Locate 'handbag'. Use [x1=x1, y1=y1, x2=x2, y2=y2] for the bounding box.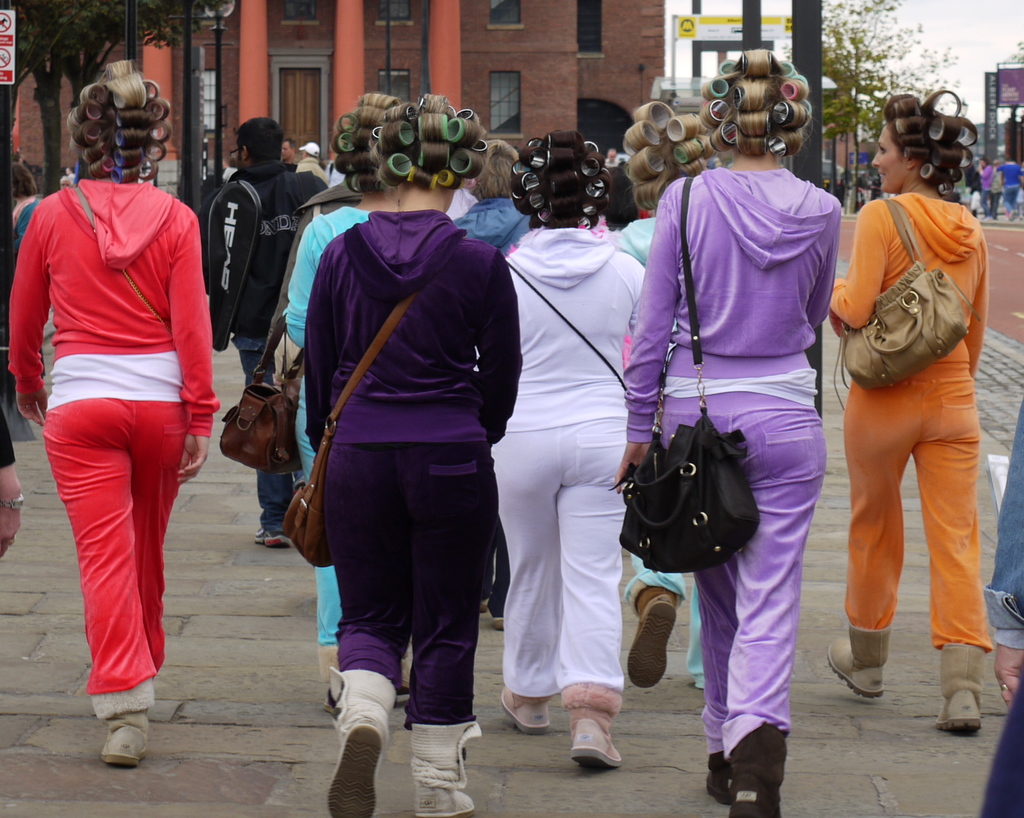
[x1=72, y1=184, x2=169, y2=331].
